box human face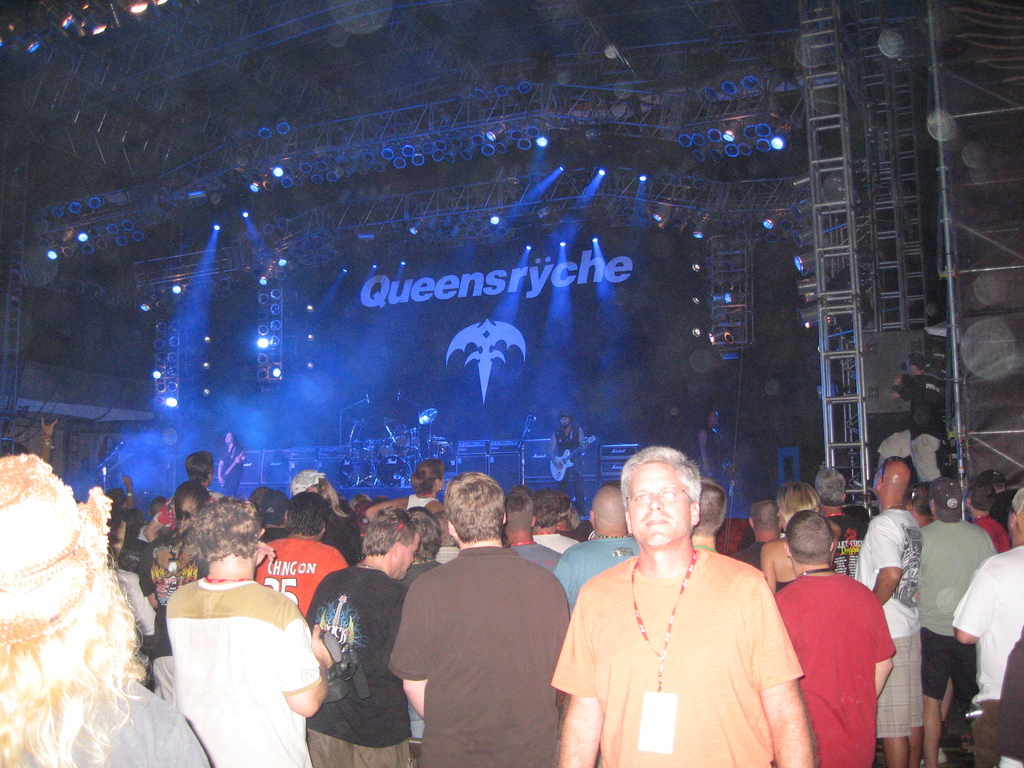
Rect(223, 432, 230, 443)
